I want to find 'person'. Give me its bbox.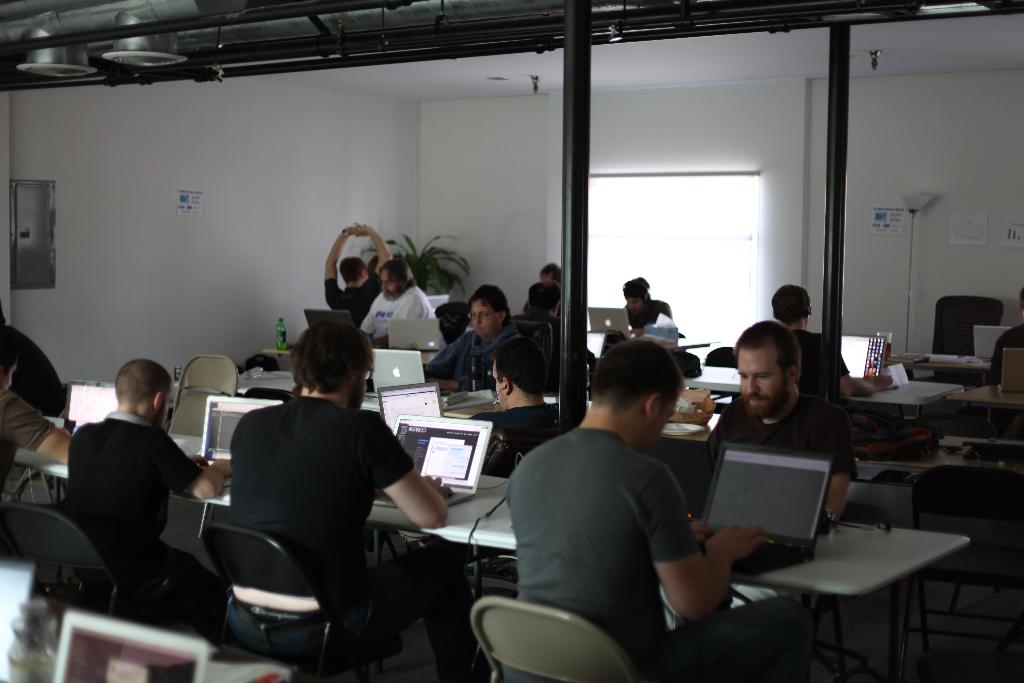
{"left": 513, "top": 281, "right": 590, "bottom": 402}.
